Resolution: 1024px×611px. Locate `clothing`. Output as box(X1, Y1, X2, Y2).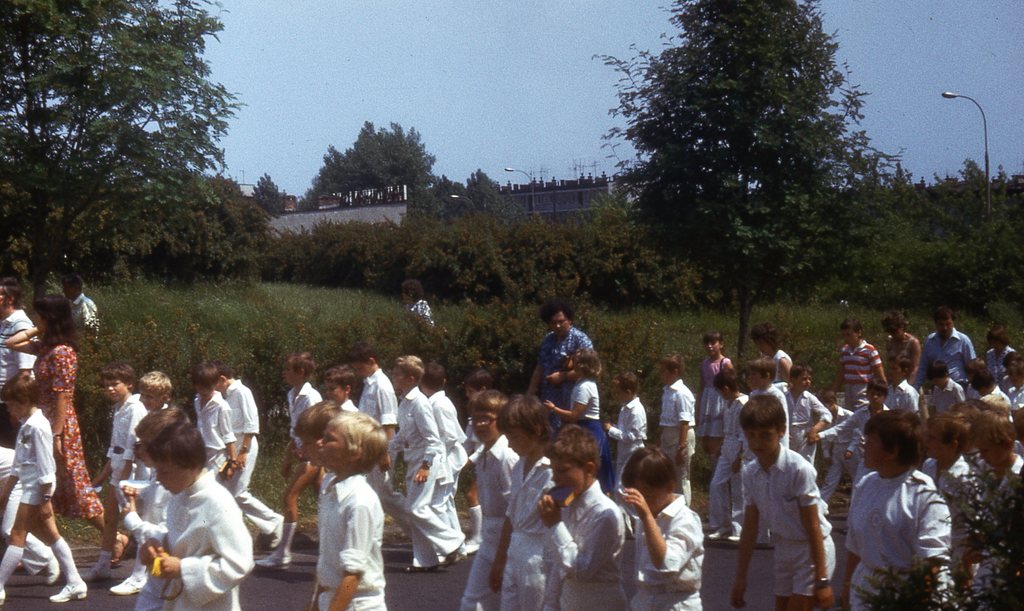
box(503, 455, 559, 610).
